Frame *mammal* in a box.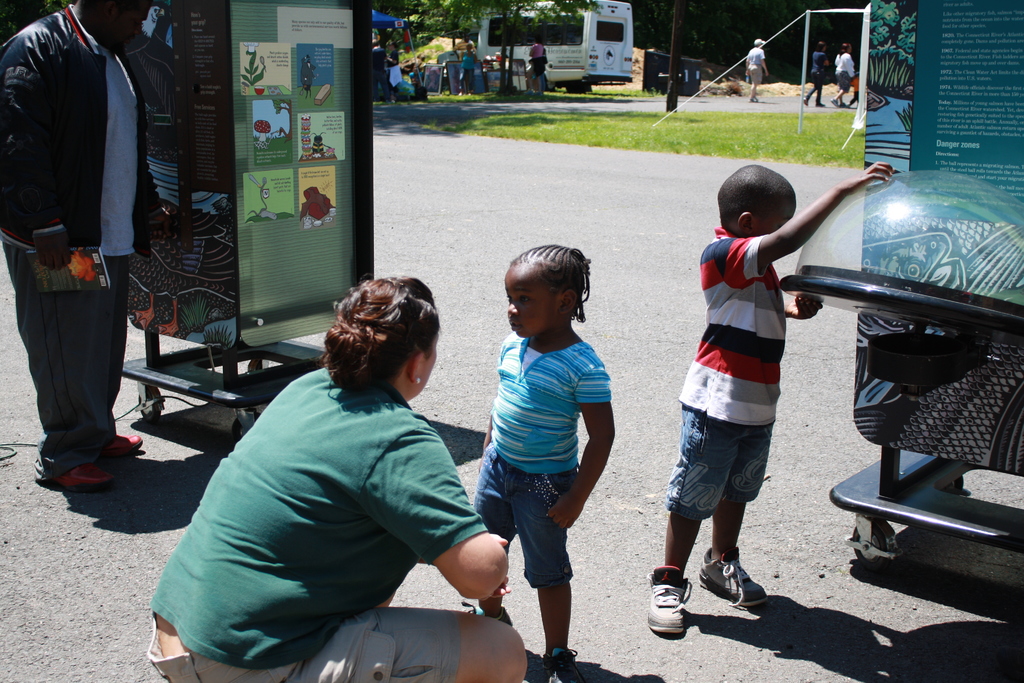
(x1=851, y1=72, x2=863, y2=106).
